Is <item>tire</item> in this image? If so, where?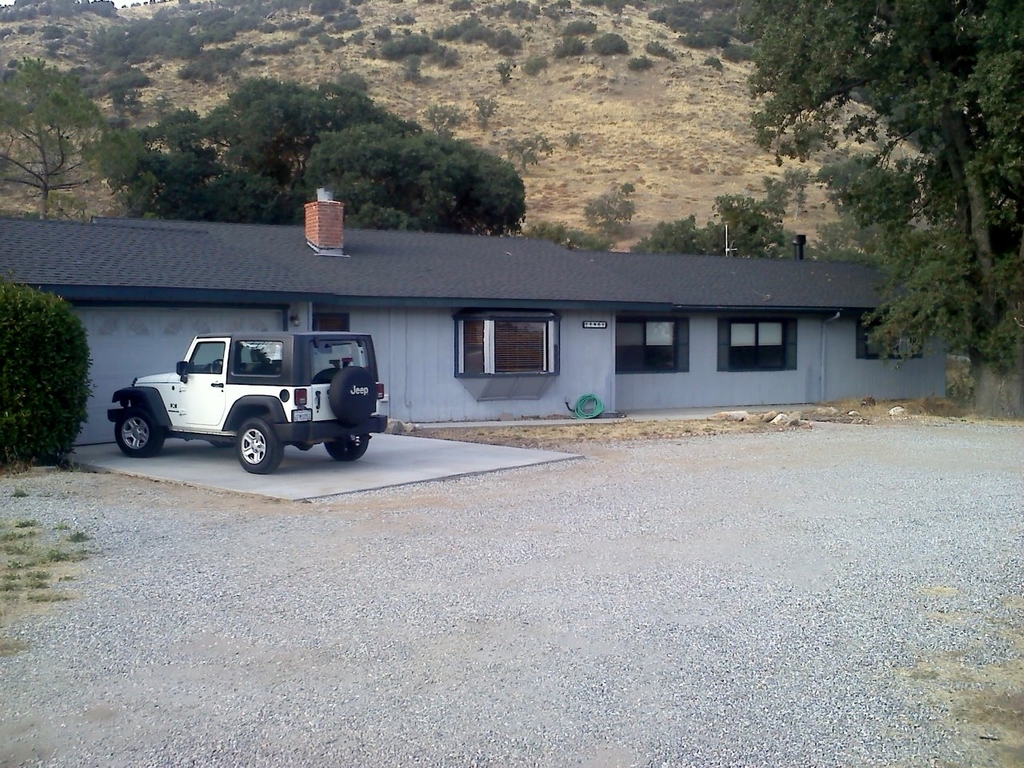
Yes, at <region>235, 420, 282, 477</region>.
